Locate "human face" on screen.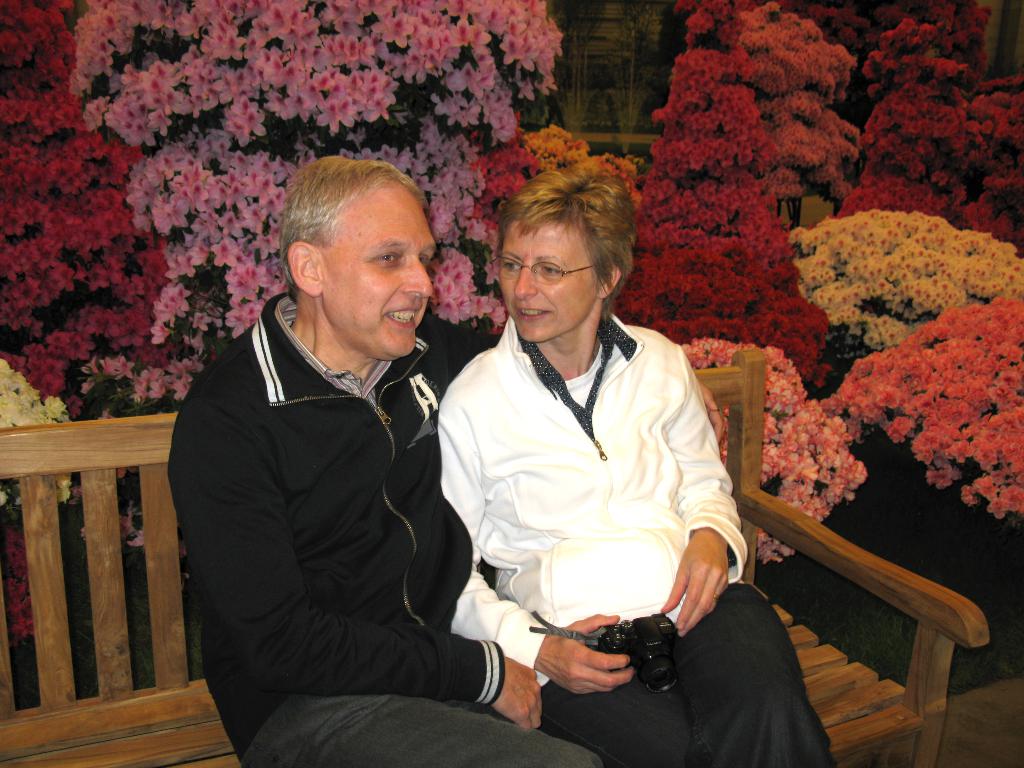
On screen at (501,223,596,342).
